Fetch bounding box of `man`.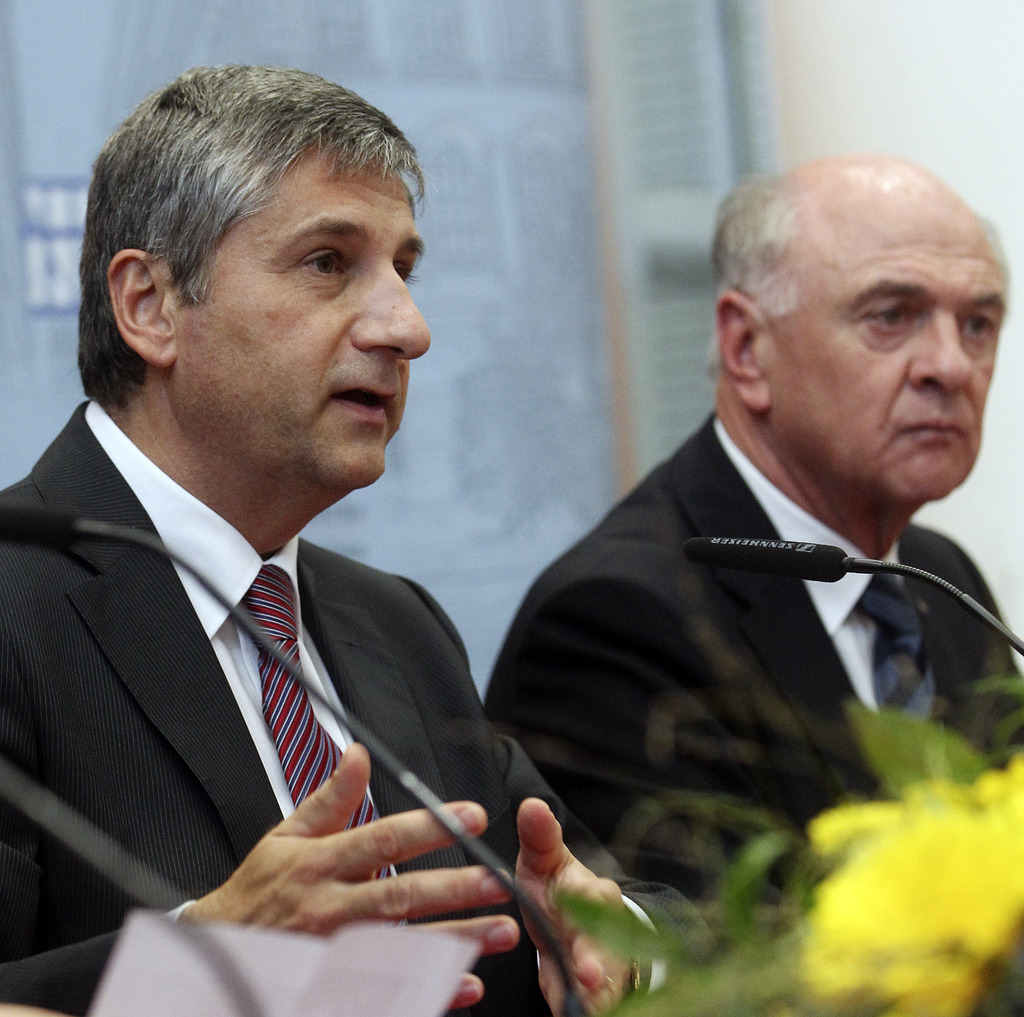
Bbox: <box>0,76,614,1009</box>.
